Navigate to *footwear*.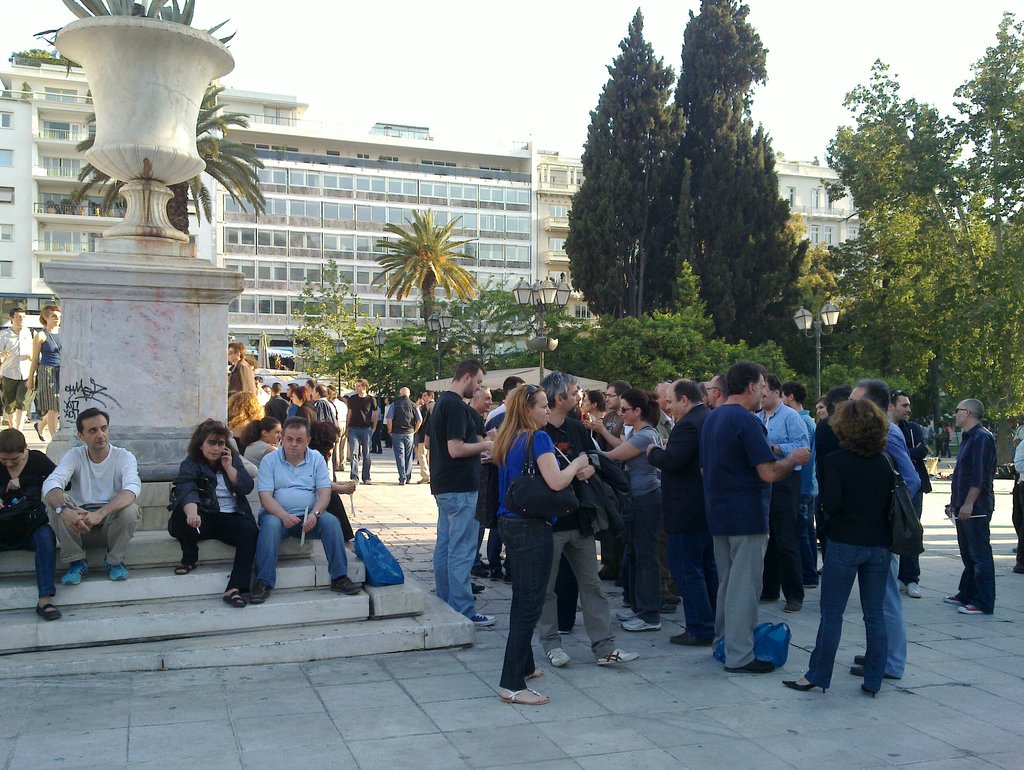
Navigation target: 470, 581, 482, 593.
